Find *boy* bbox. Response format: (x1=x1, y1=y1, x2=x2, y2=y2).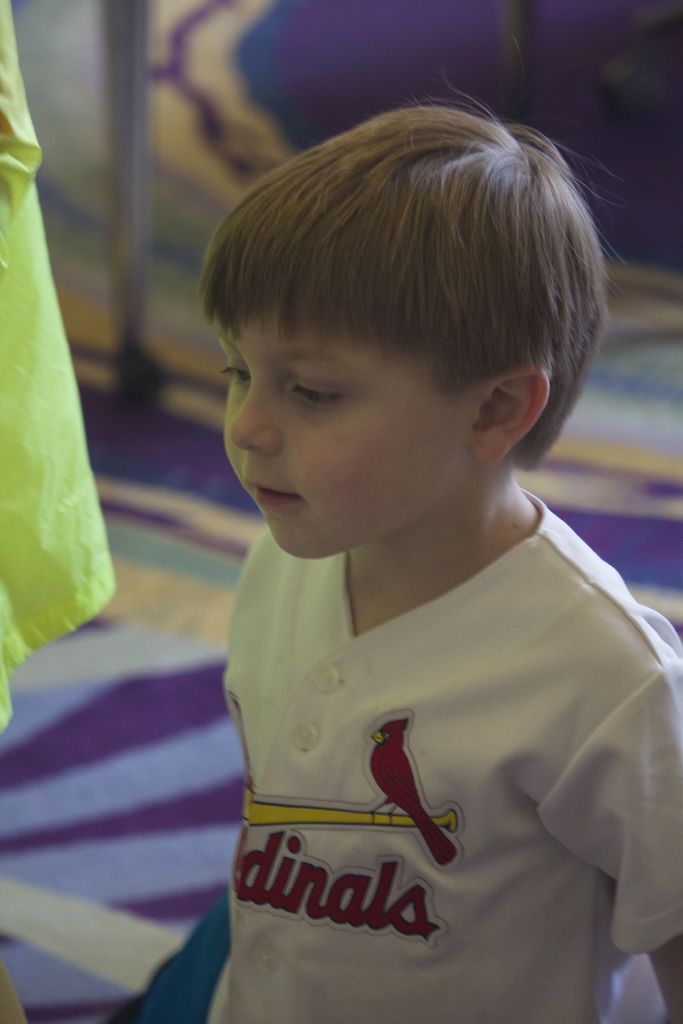
(x1=210, y1=88, x2=682, y2=1023).
